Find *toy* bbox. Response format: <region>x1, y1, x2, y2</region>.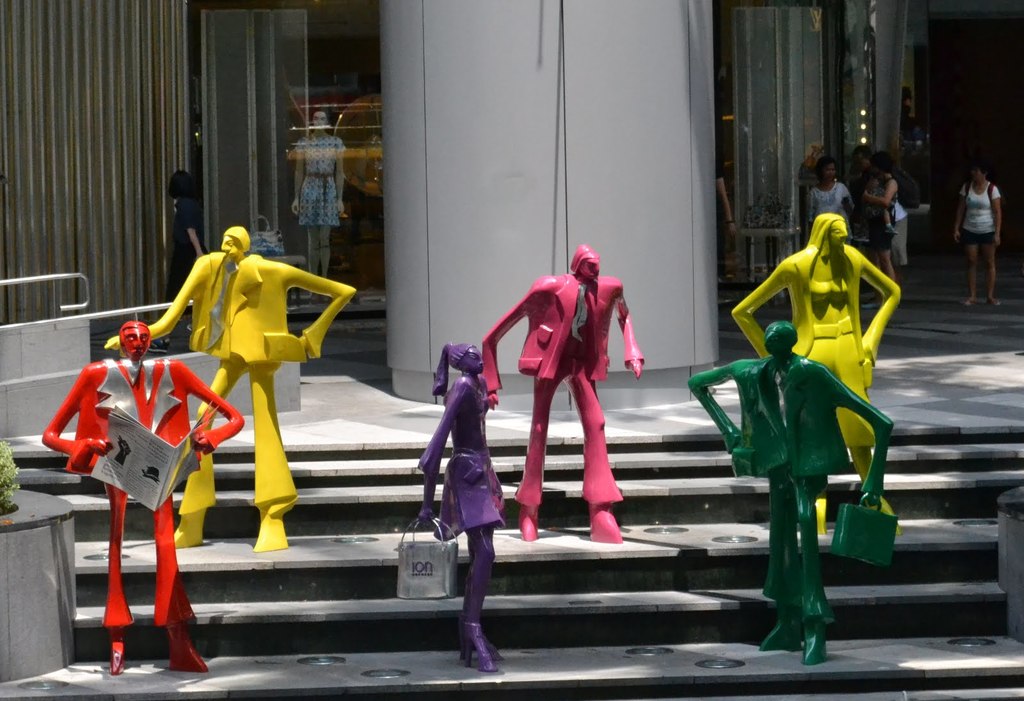
<region>479, 250, 644, 542</region>.
